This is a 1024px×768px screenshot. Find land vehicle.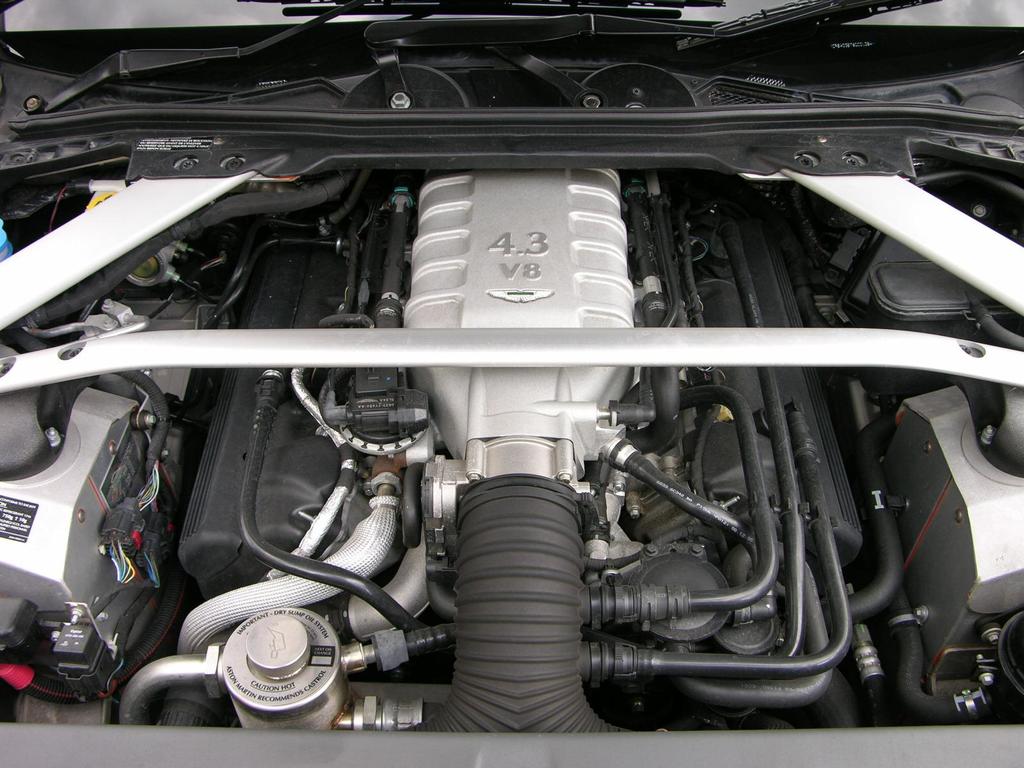
Bounding box: [left=0, top=0, right=1021, bottom=767].
